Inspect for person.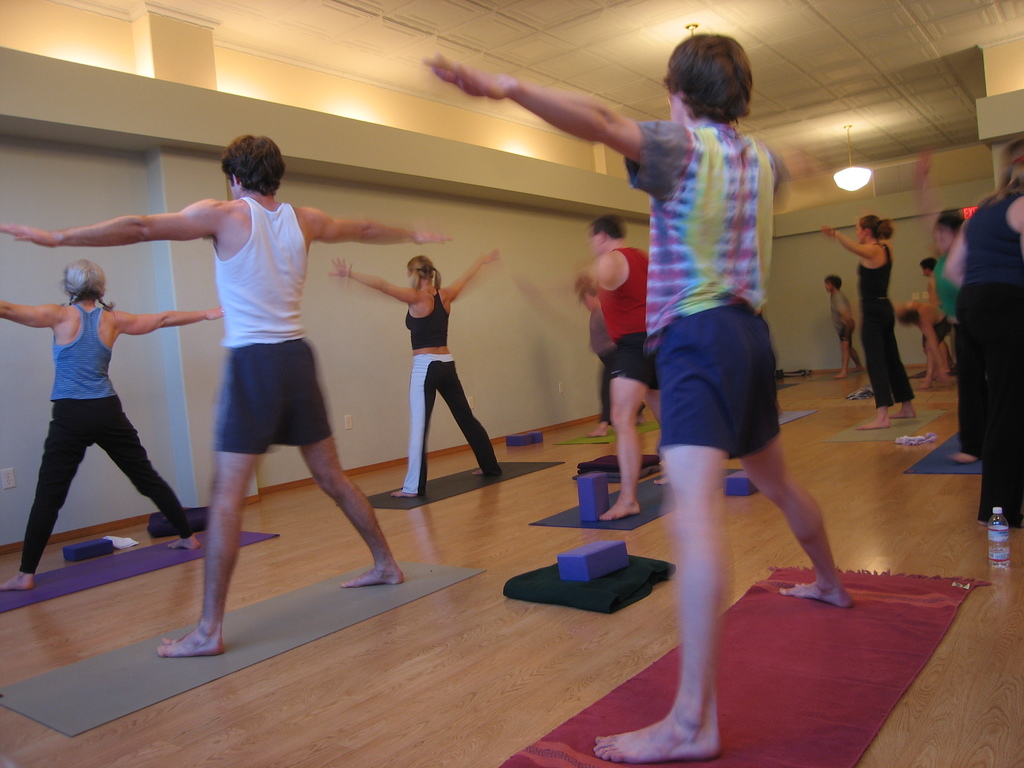
Inspection: bbox=[328, 250, 506, 500].
